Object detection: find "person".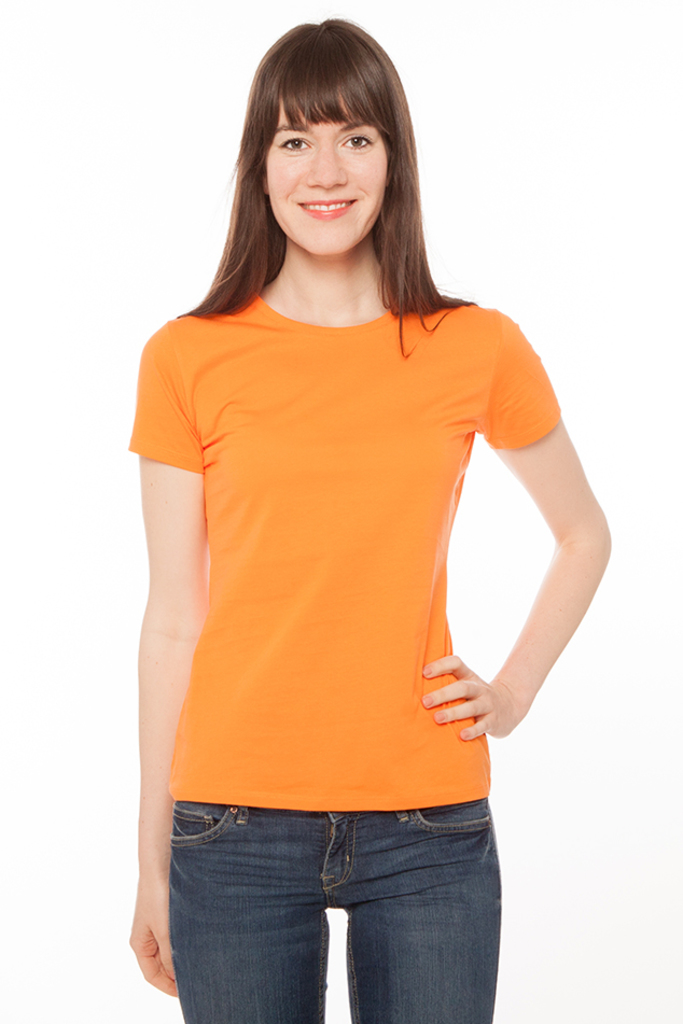
box(113, 0, 613, 1023).
